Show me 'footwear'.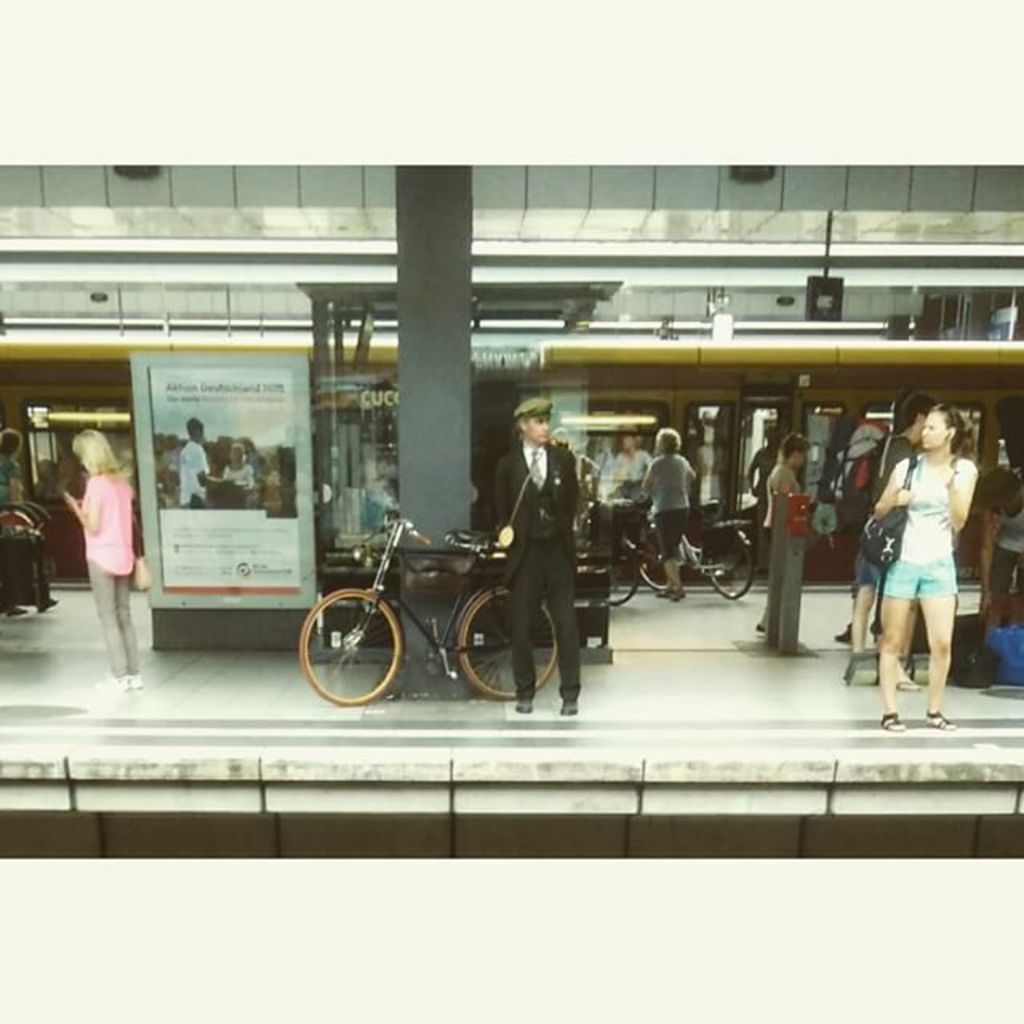
'footwear' is here: region(835, 613, 858, 650).
